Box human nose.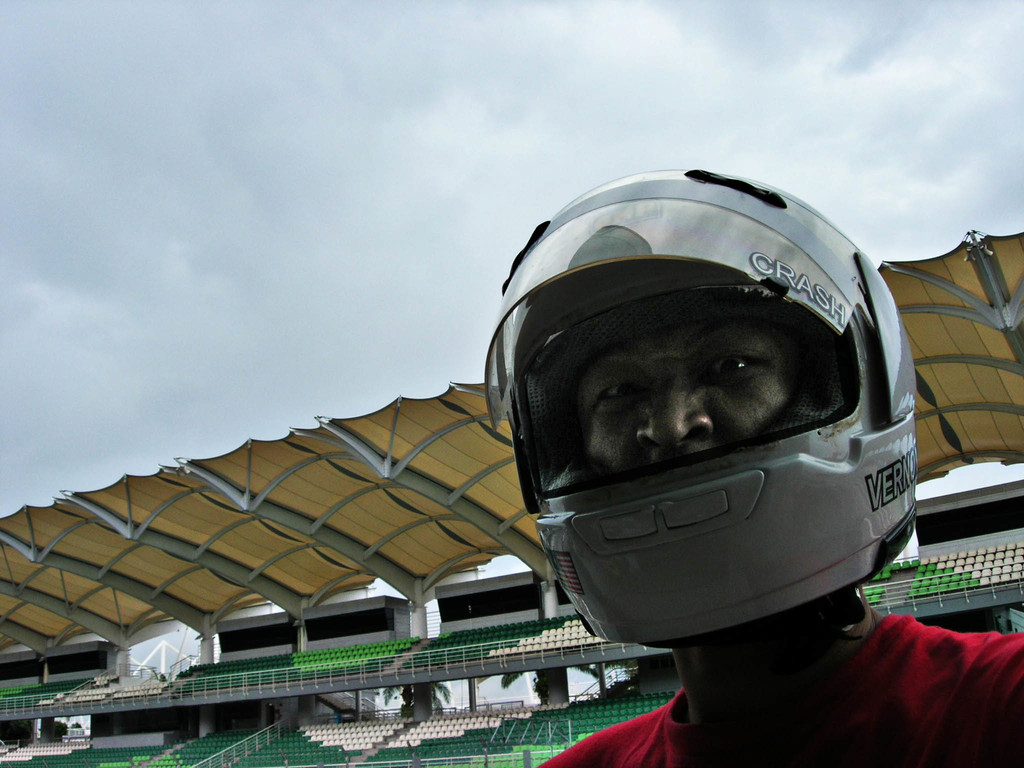
bbox=(636, 362, 715, 445).
